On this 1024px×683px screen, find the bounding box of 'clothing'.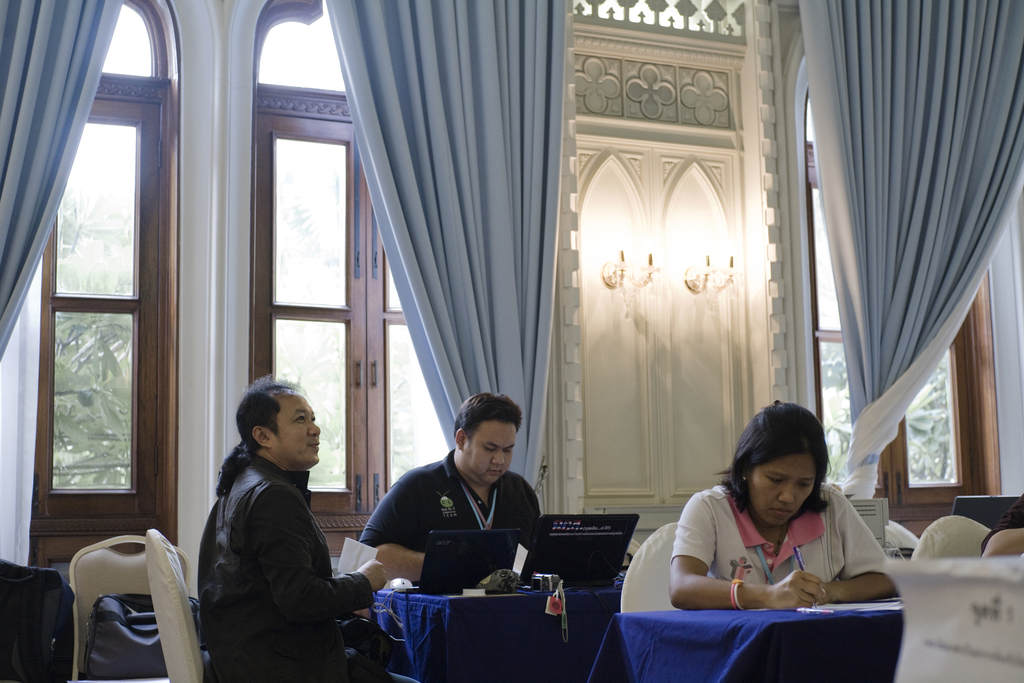
Bounding box: bbox=[180, 411, 374, 682].
